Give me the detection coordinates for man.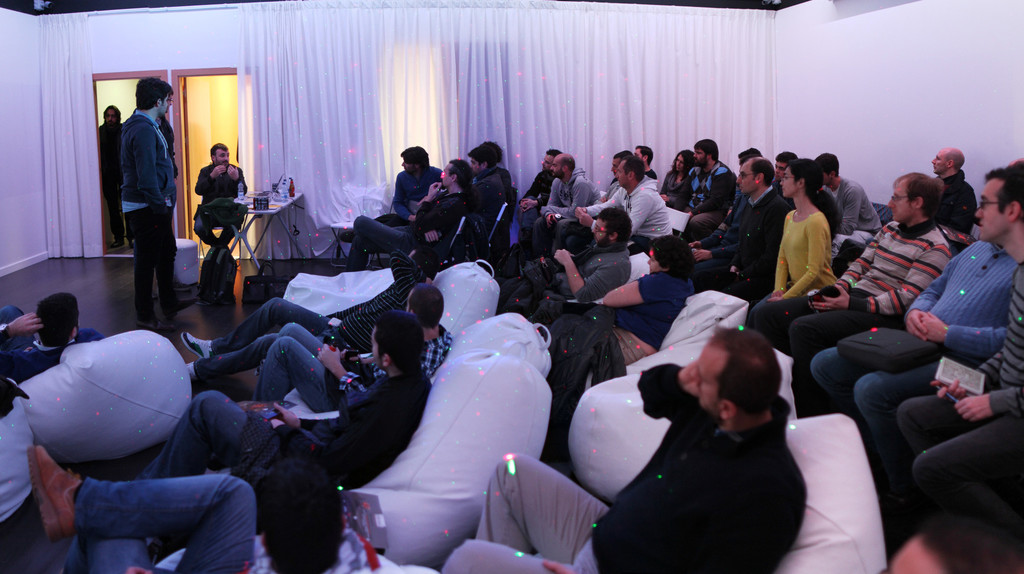
locate(194, 142, 250, 268).
